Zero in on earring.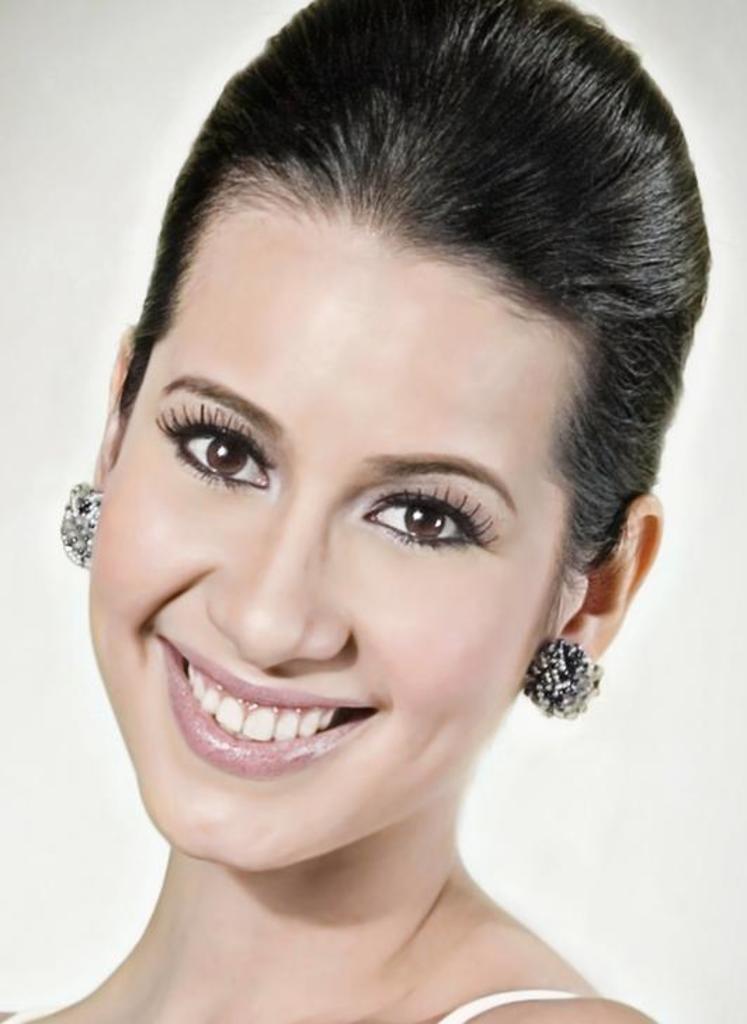
Zeroed in: (x1=518, y1=634, x2=605, y2=718).
